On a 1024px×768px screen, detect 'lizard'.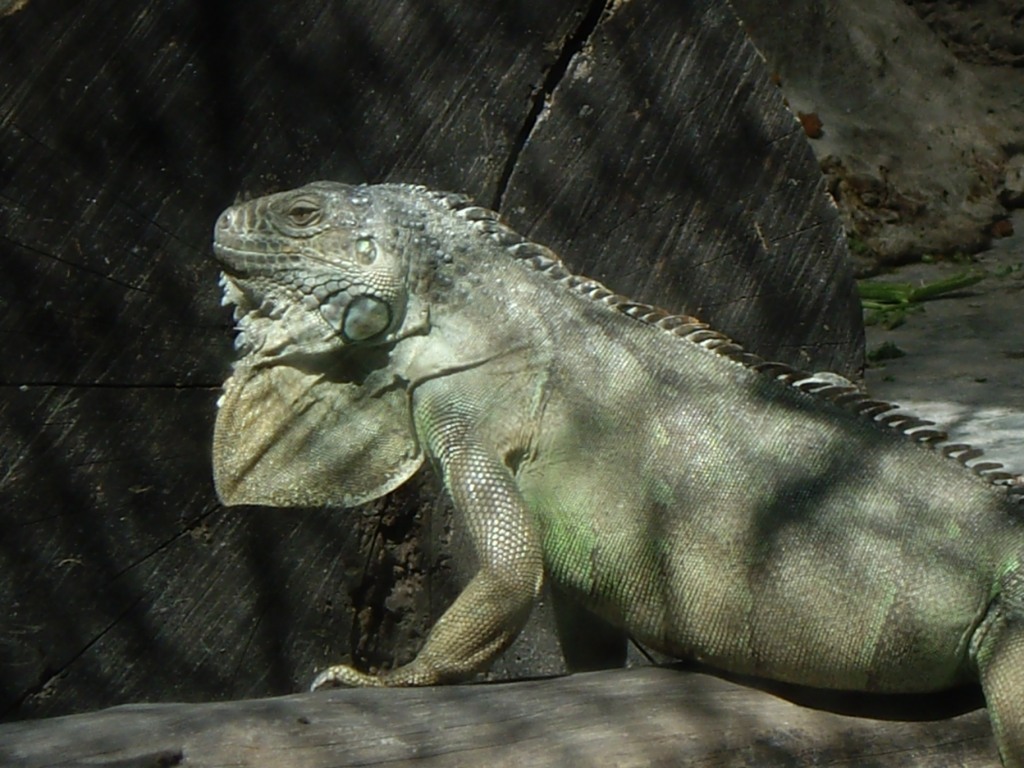
(x1=182, y1=131, x2=1011, y2=724).
